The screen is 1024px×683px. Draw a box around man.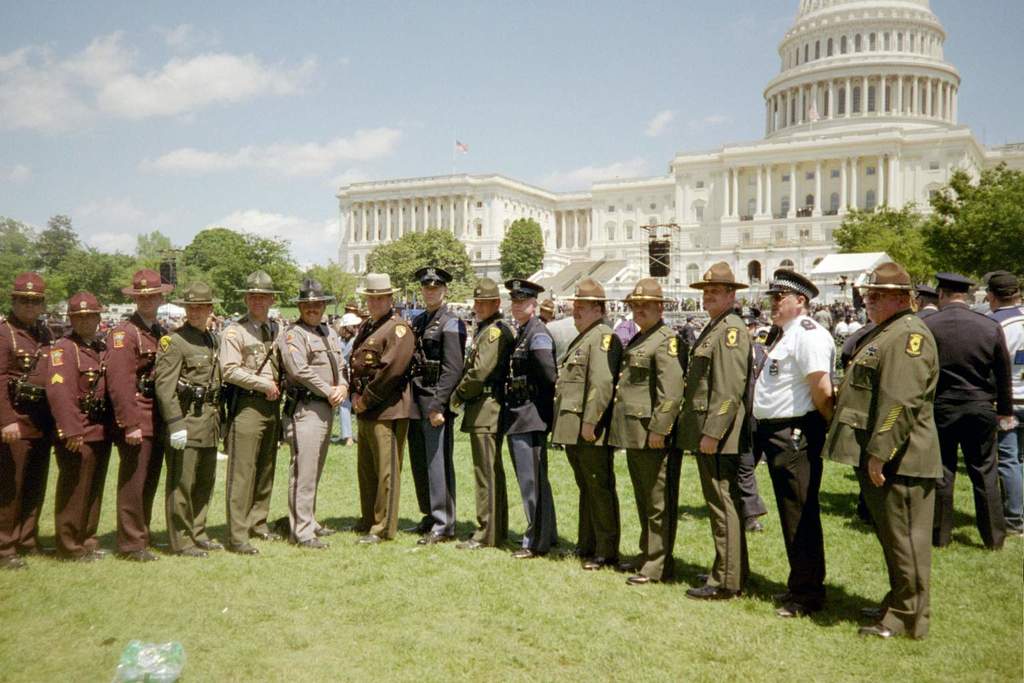
<bbox>754, 265, 862, 623</bbox>.
